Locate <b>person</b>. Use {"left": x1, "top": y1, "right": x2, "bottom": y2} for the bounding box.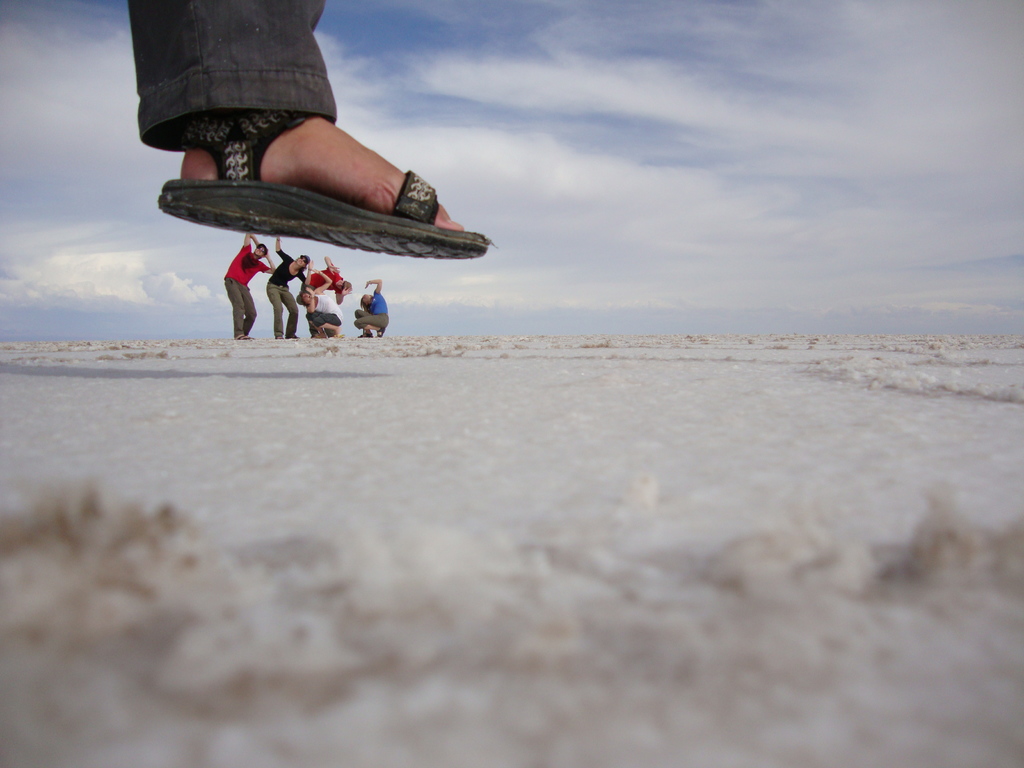
{"left": 120, "top": 0, "right": 491, "bottom": 262}.
